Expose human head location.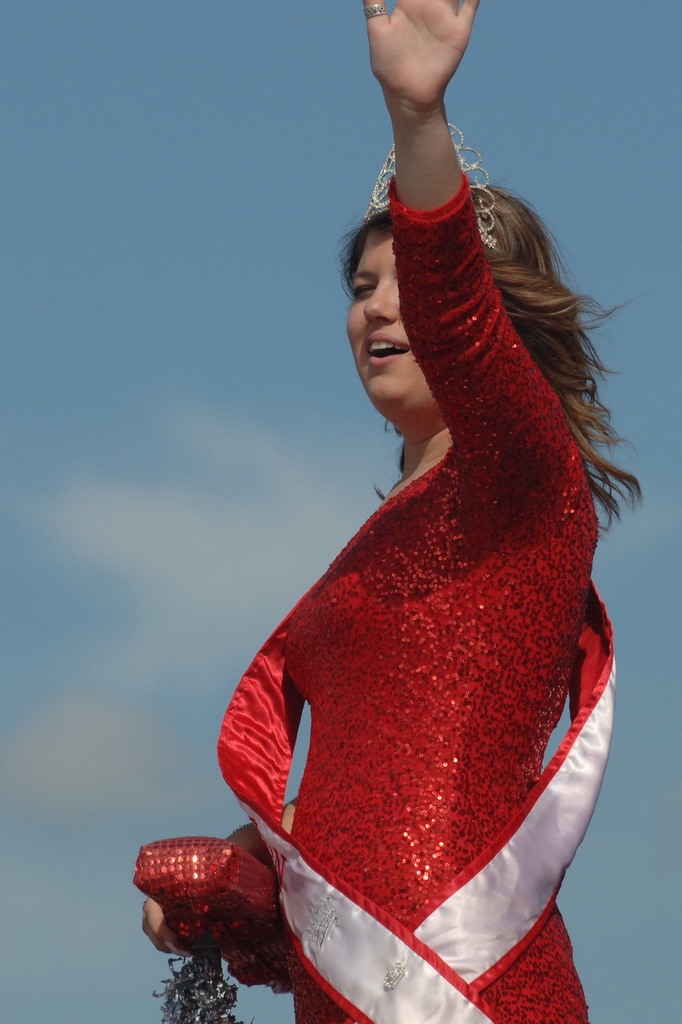
Exposed at left=339, top=177, right=455, bottom=407.
